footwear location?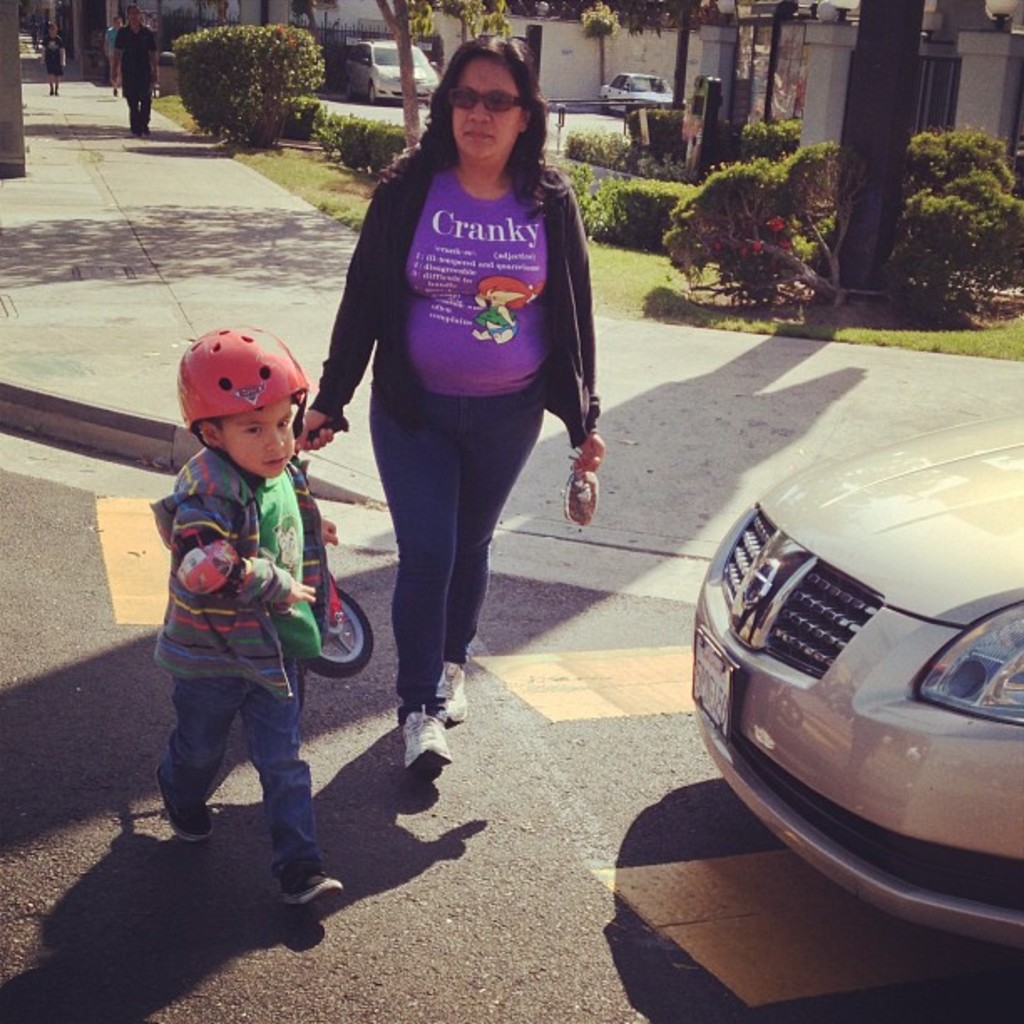
443 658 463 723
